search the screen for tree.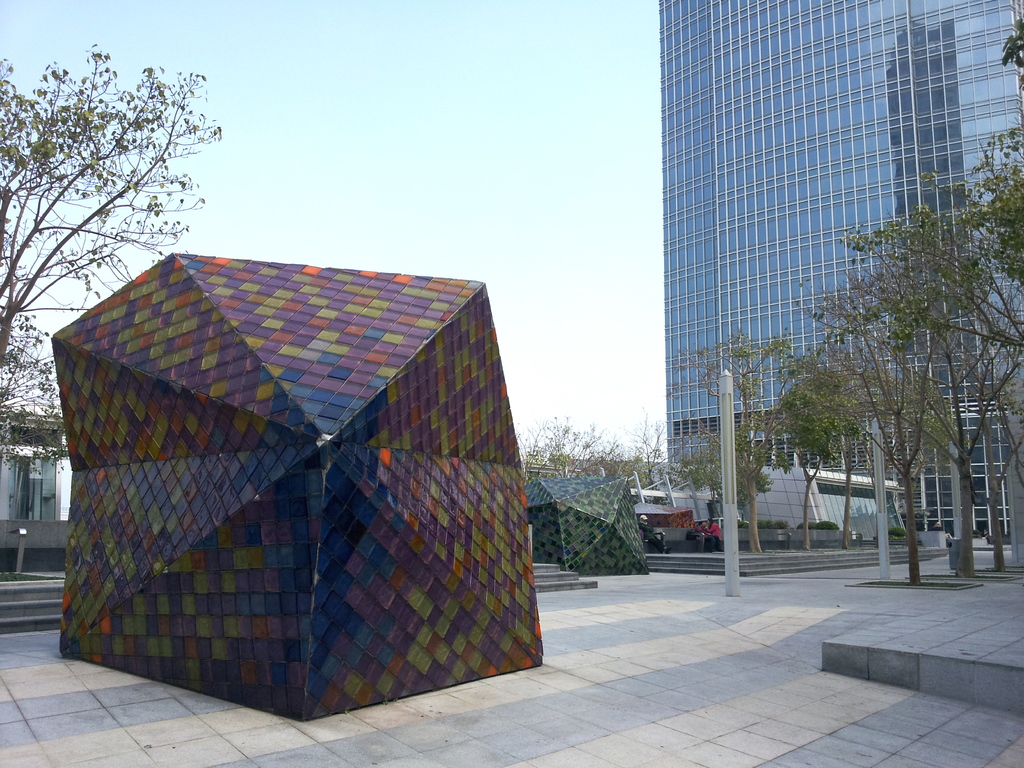
Found at x1=846, y1=195, x2=1023, y2=498.
